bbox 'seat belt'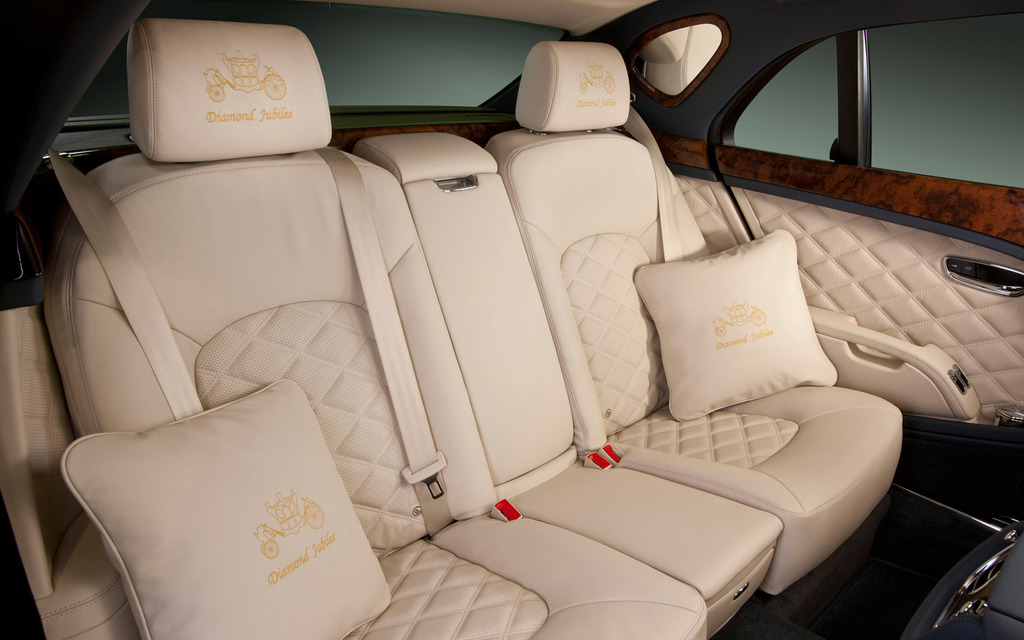
(318,145,444,544)
